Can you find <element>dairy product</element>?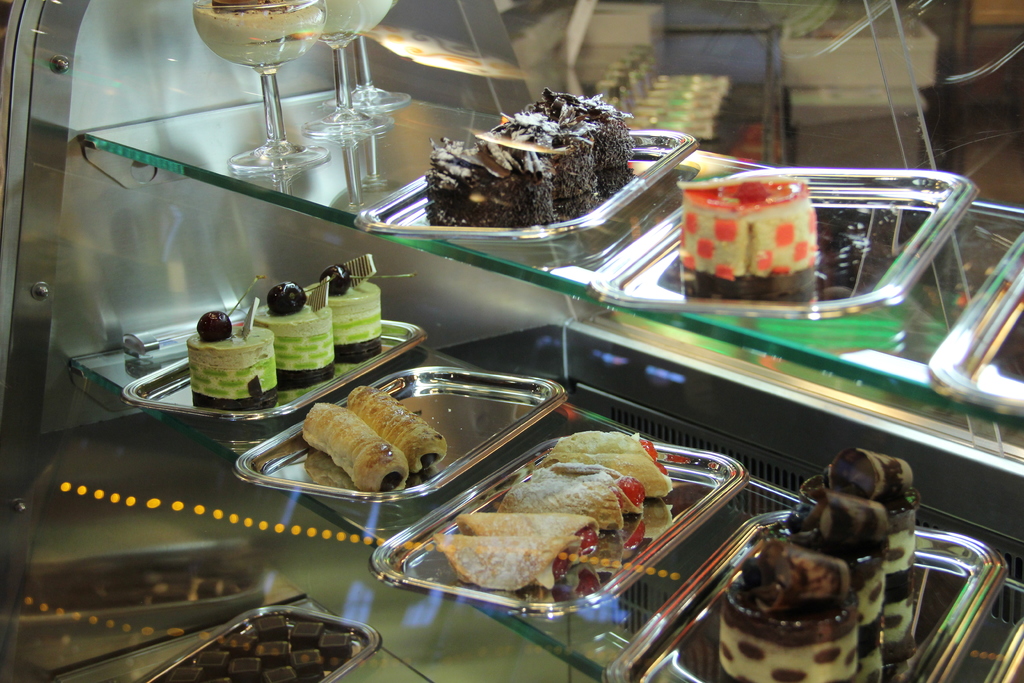
Yes, bounding box: l=253, t=609, r=288, b=637.
